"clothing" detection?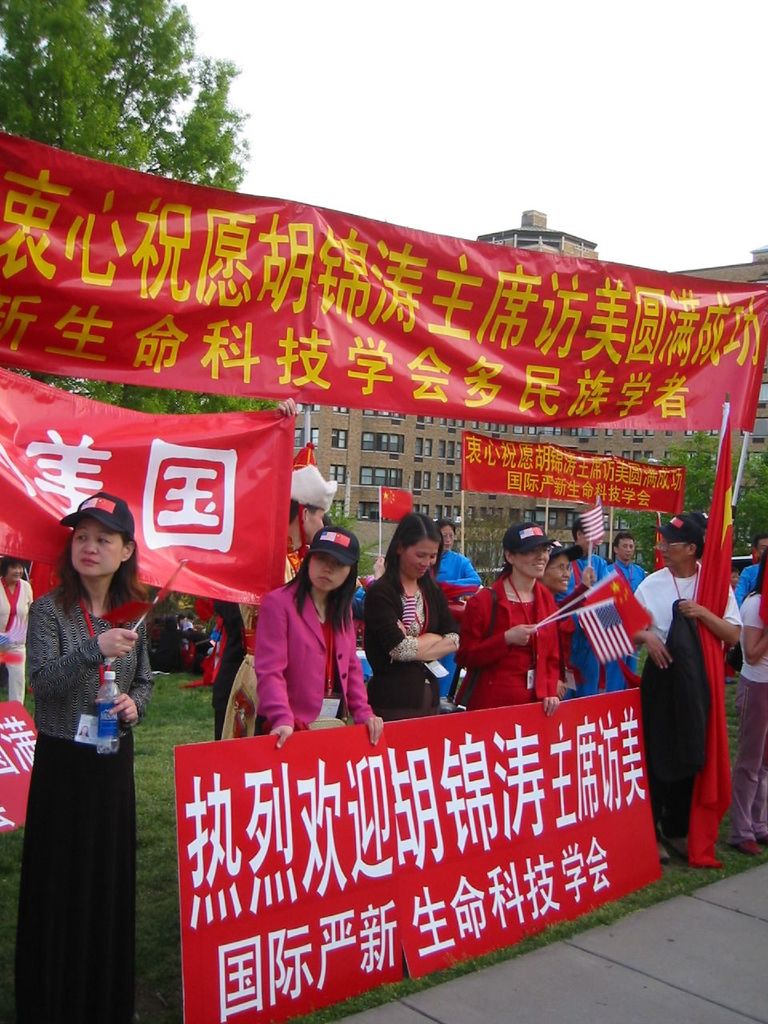
bbox=[202, 597, 243, 735]
